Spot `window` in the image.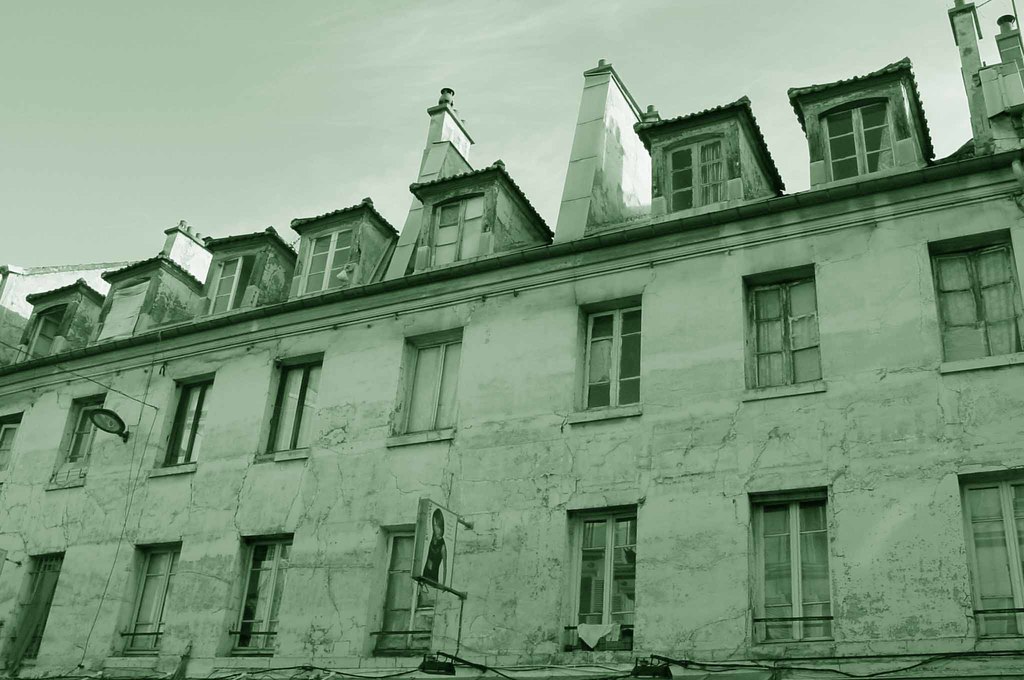
`window` found at (957, 454, 1023, 650).
